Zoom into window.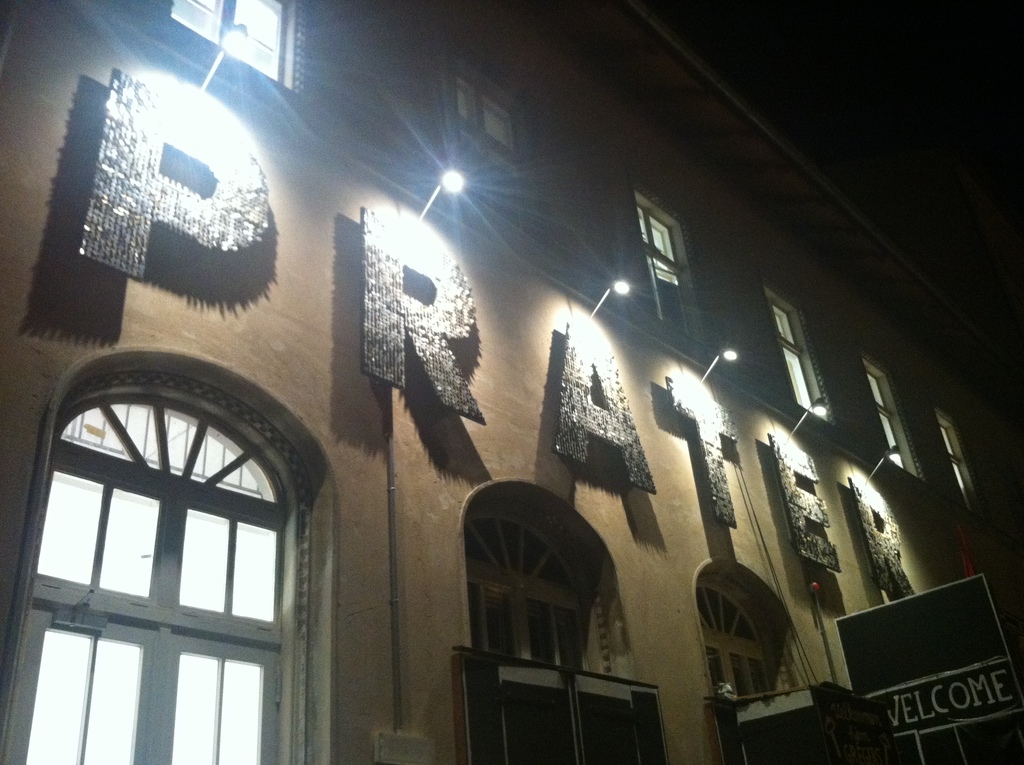
Zoom target: 621, 188, 705, 345.
